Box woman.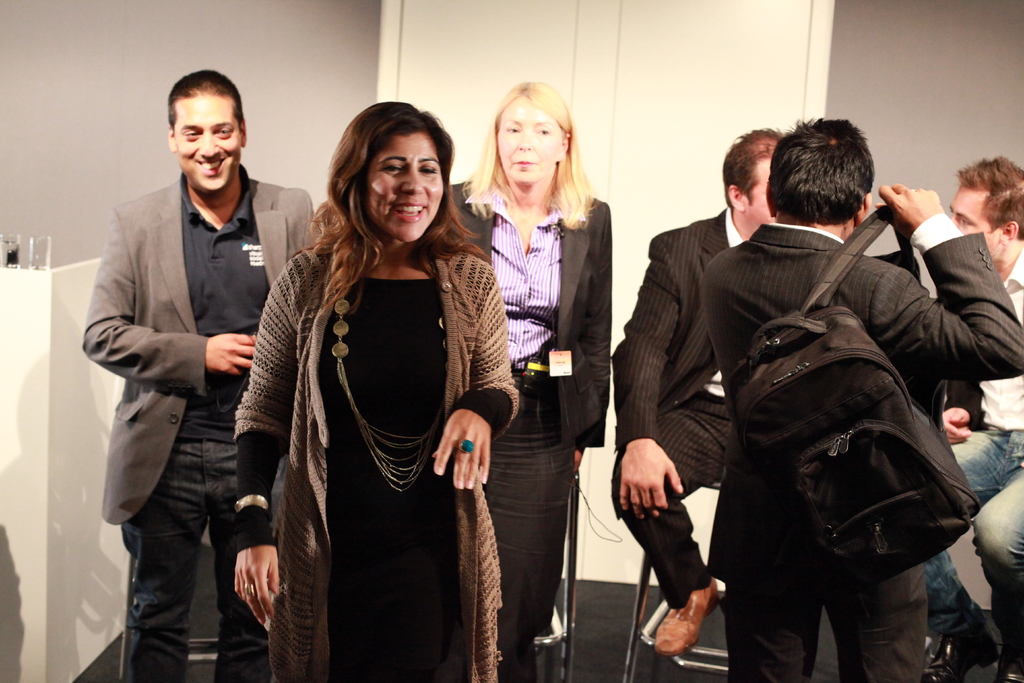
(x1=237, y1=101, x2=506, y2=677).
